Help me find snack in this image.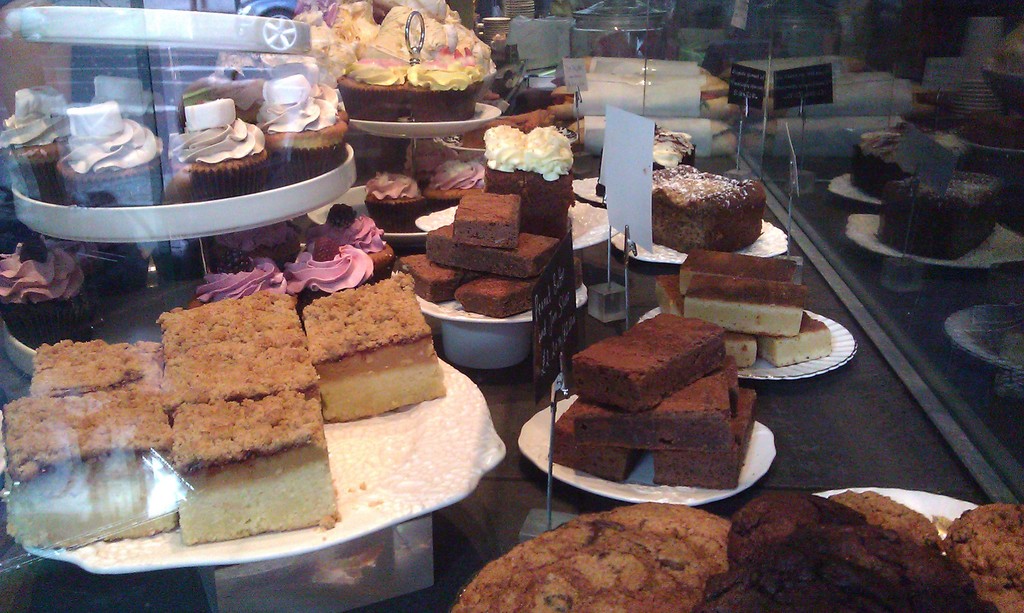
Found it: bbox=[481, 129, 579, 209].
